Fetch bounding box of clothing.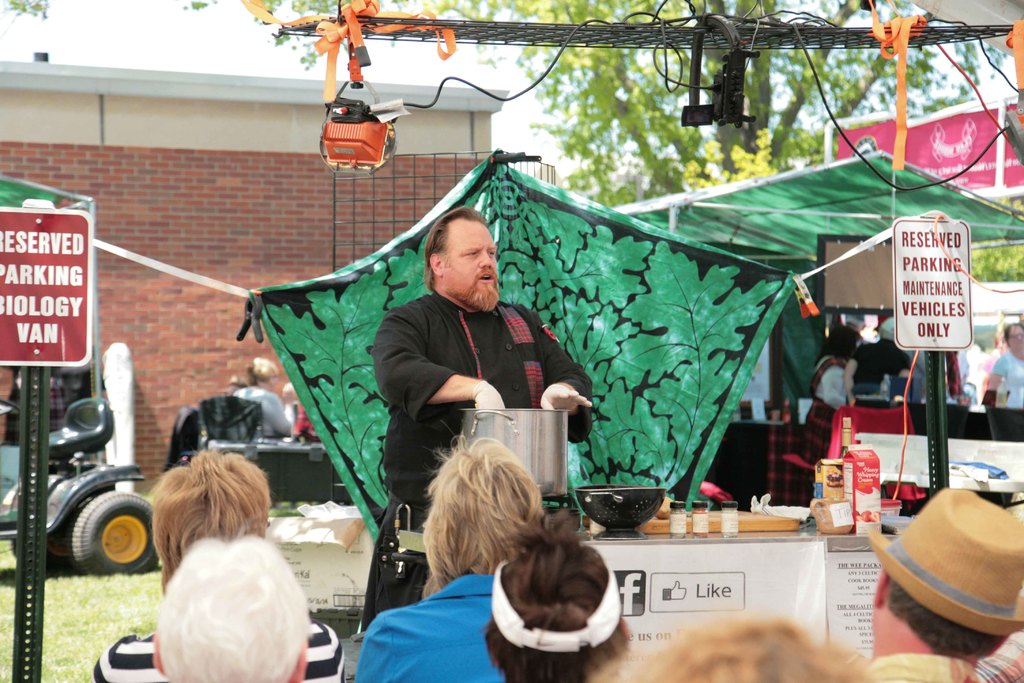
Bbox: <box>866,630,1023,682</box>.
